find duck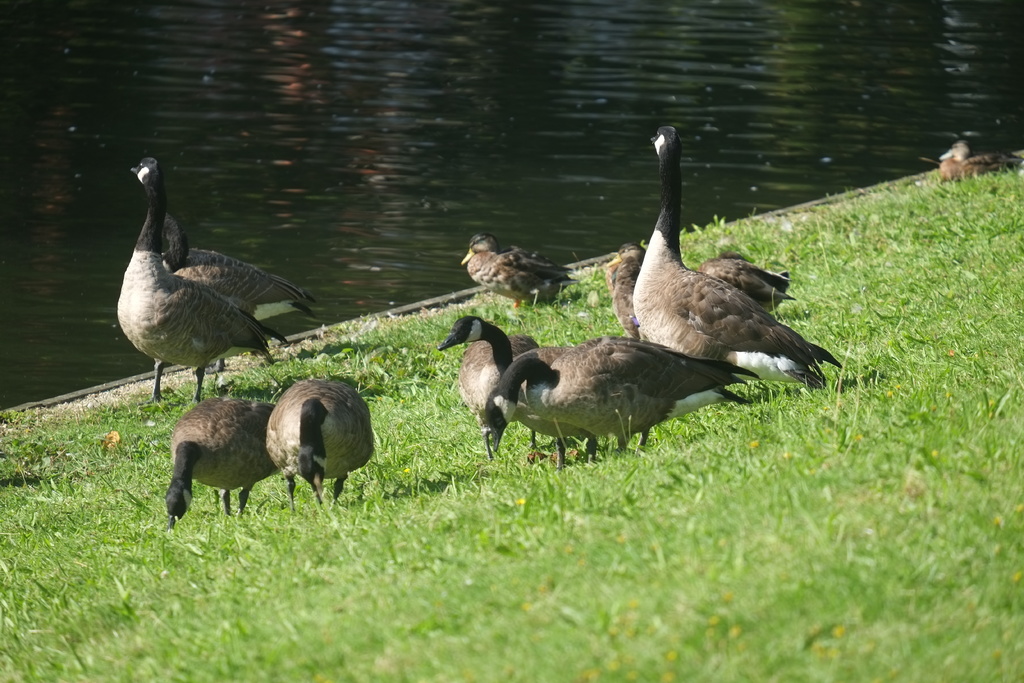
(x1=688, y1=252, x2=801, y2=314)
